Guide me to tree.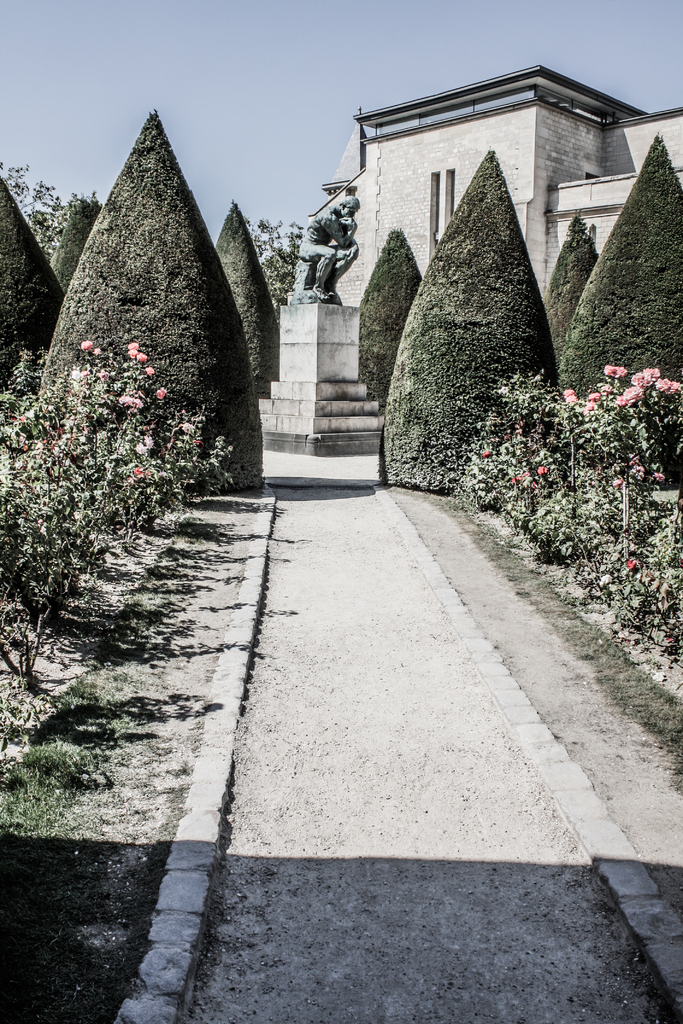
Guidance: select_region(211, 198, 276, 413).
